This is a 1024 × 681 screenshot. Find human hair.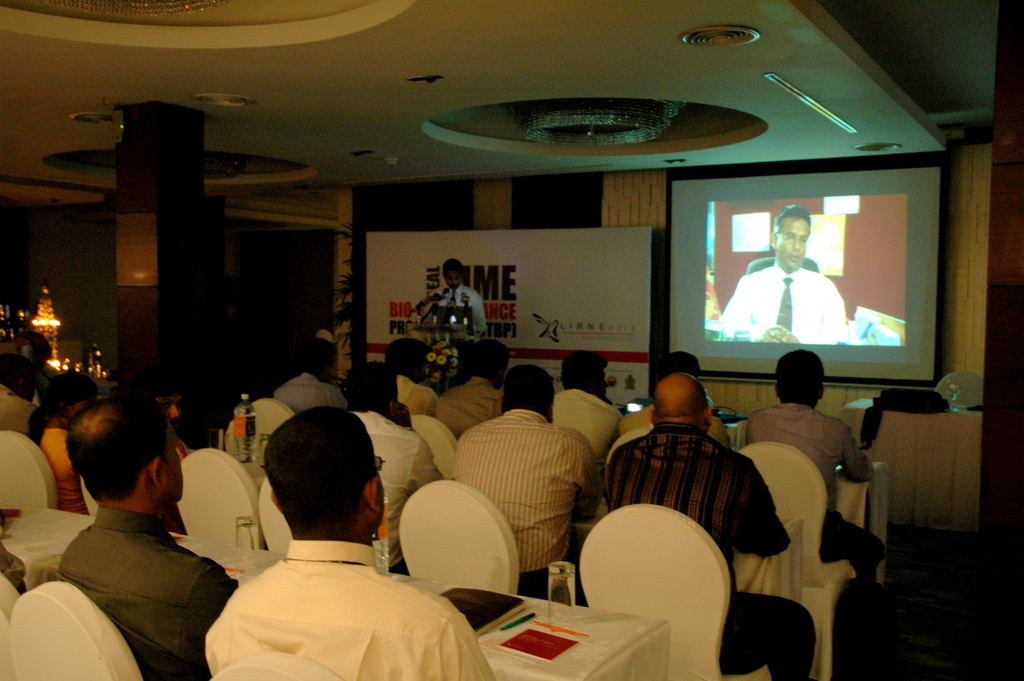
Bounding box: select_region(67, 390, 168, 504).
